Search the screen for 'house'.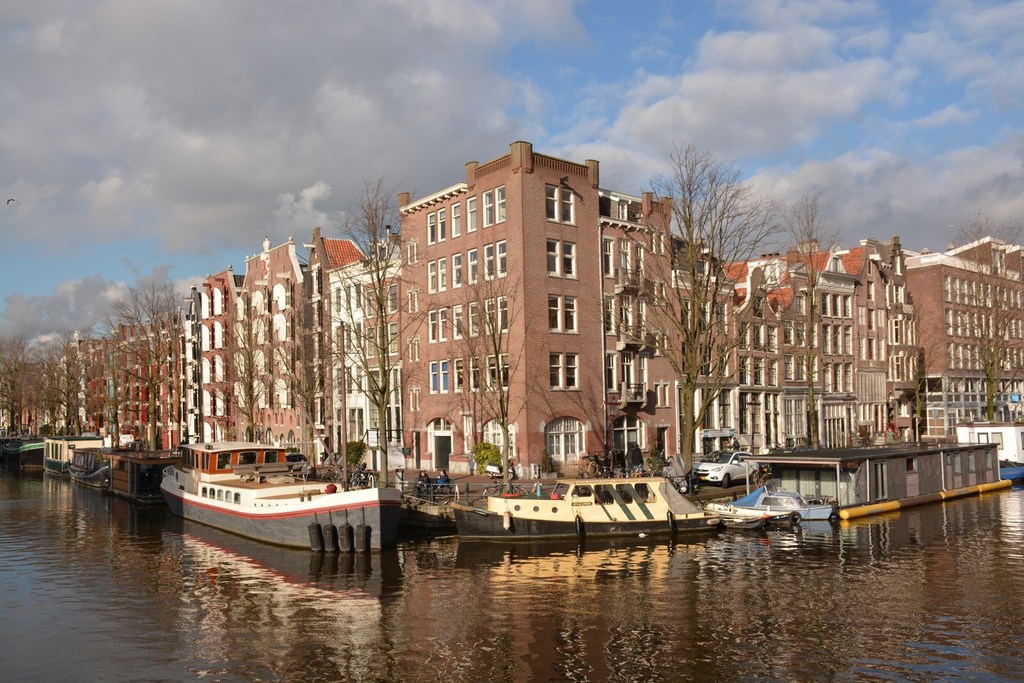
Found at {"x1": 671, "y1": 229, "x2": 731, "y2": 451}.
